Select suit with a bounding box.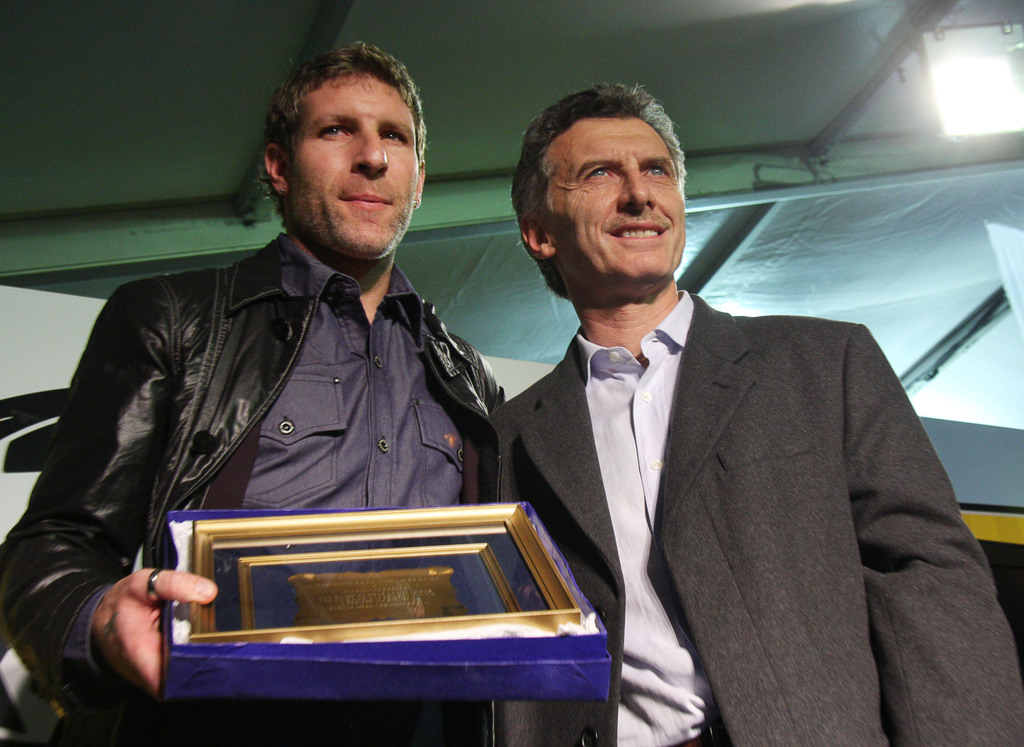
378:140:895:730.
